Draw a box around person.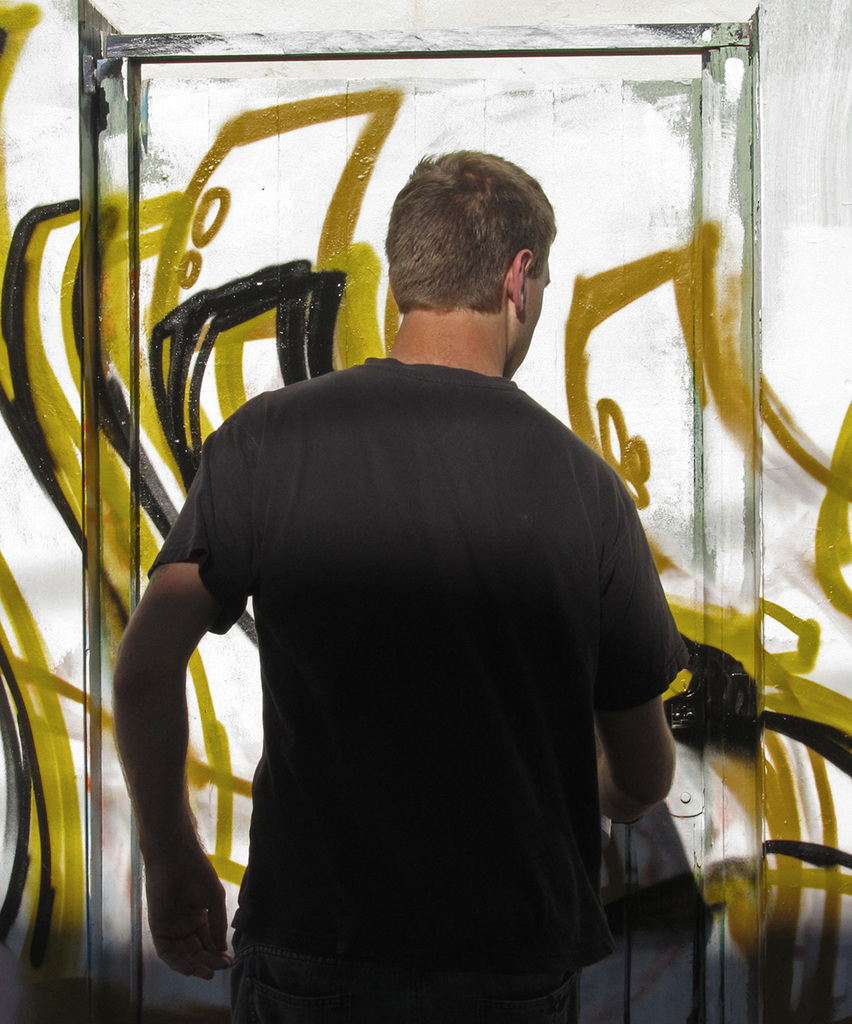
x1=122 y1=122 x2=712 y2=1023.
